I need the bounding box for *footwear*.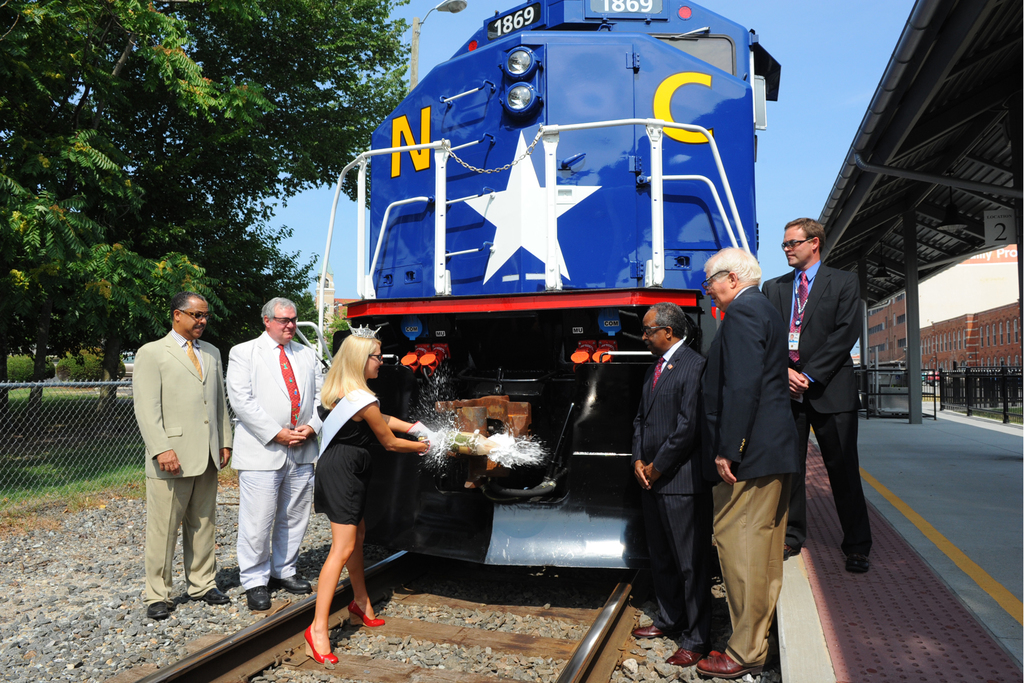
Here it is: <box>846,556,871,573</box>.
